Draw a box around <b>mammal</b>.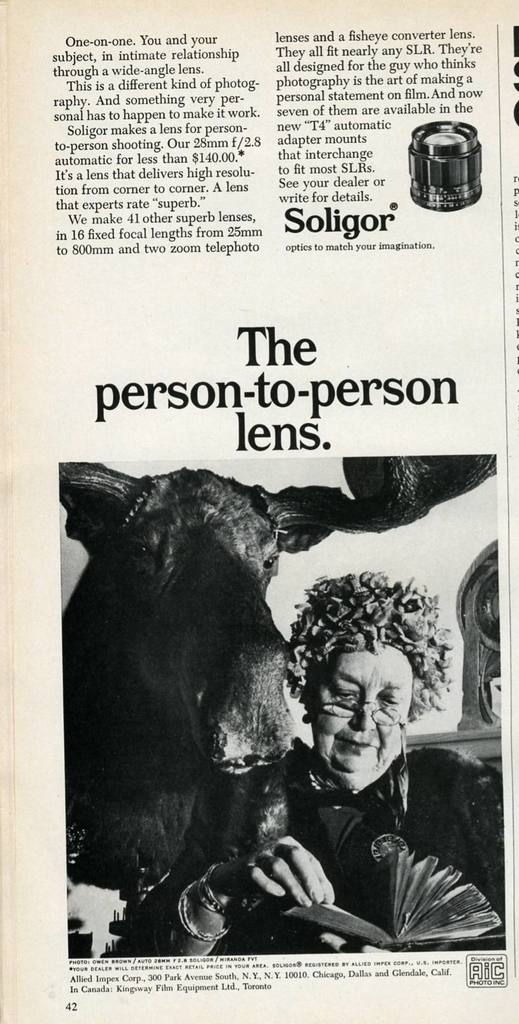
231,600,484,964.
